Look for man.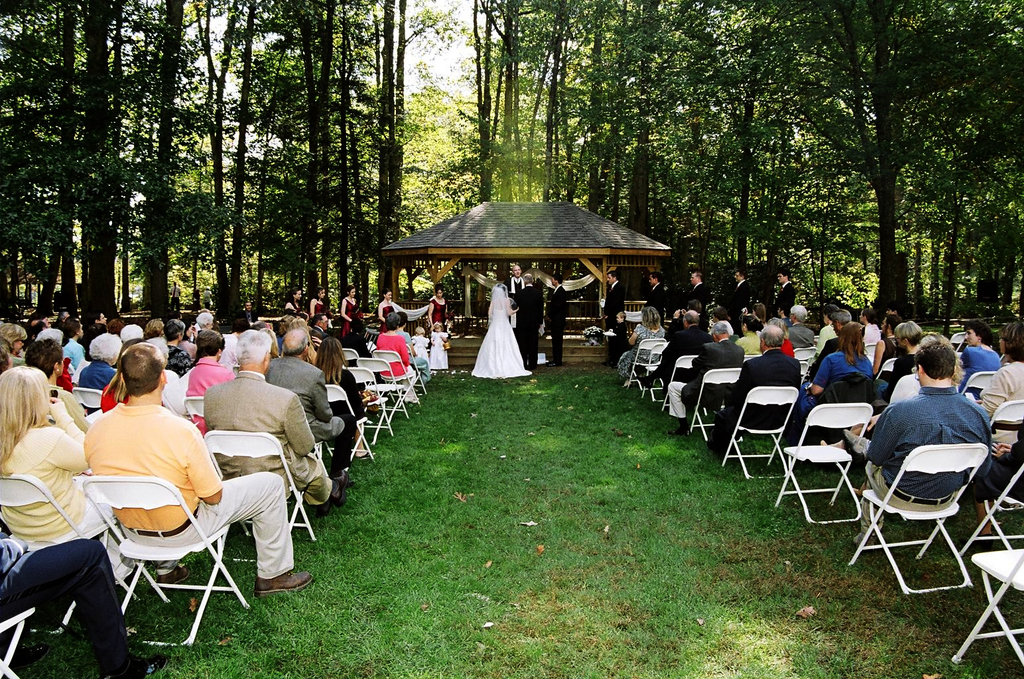
Found: 546,273,568,365.
